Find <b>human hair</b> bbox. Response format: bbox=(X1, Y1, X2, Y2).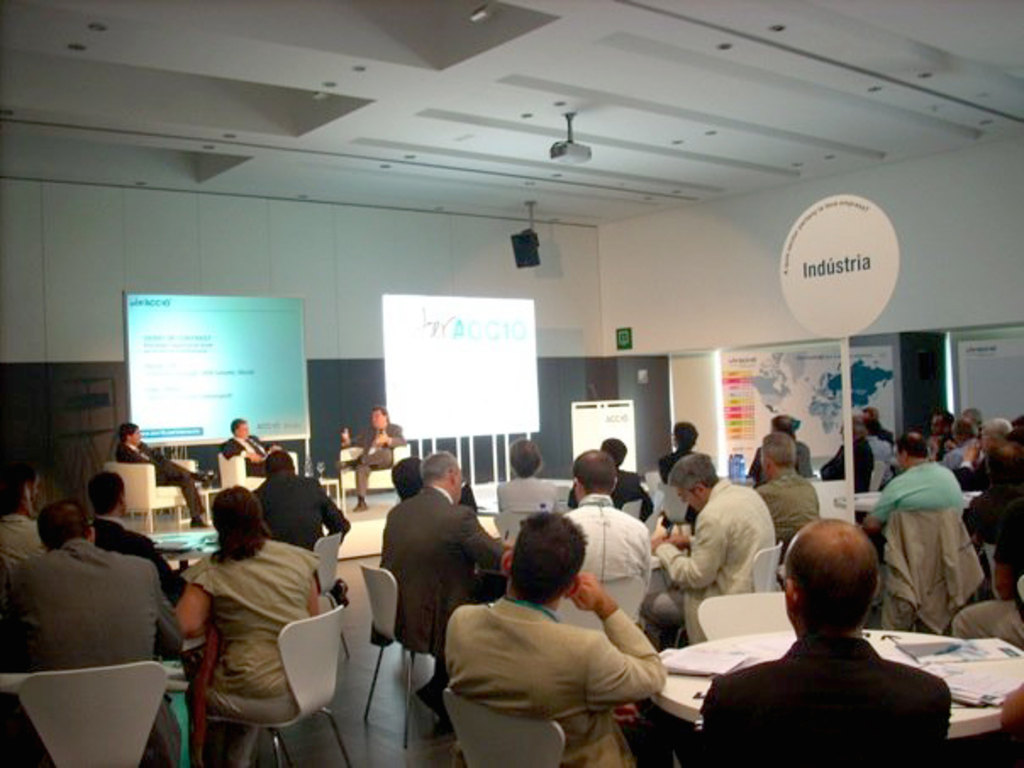
bbox=(0, 459, 42, 515).
